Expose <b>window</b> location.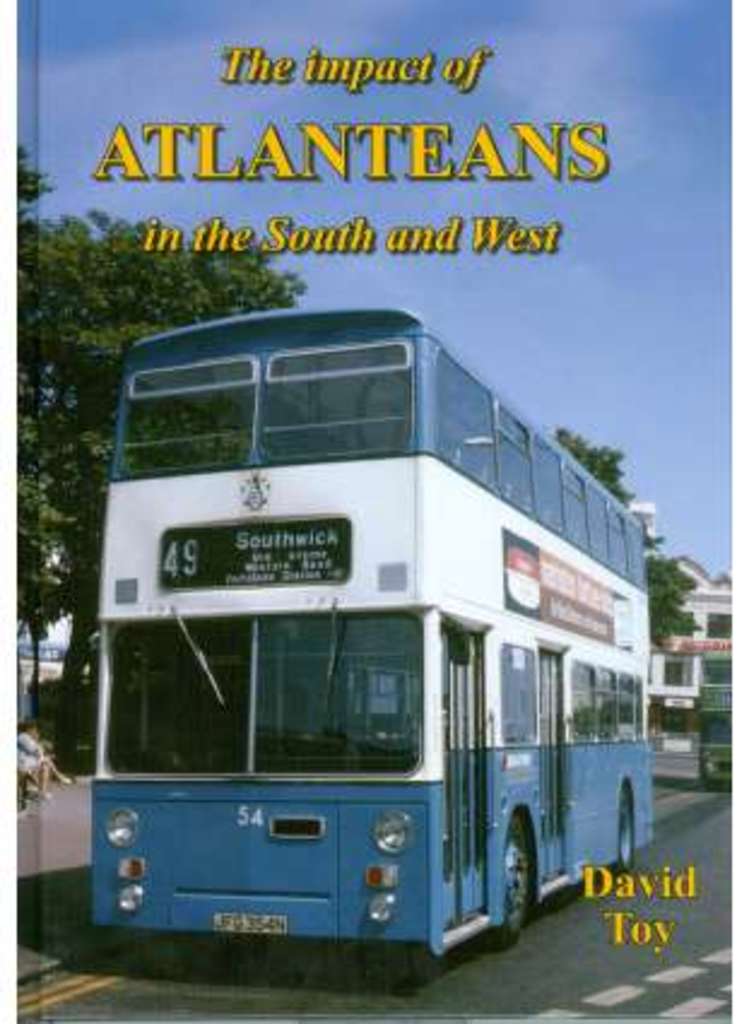
Exposed at x1=660 y1=610 x2=694 y2=643.
